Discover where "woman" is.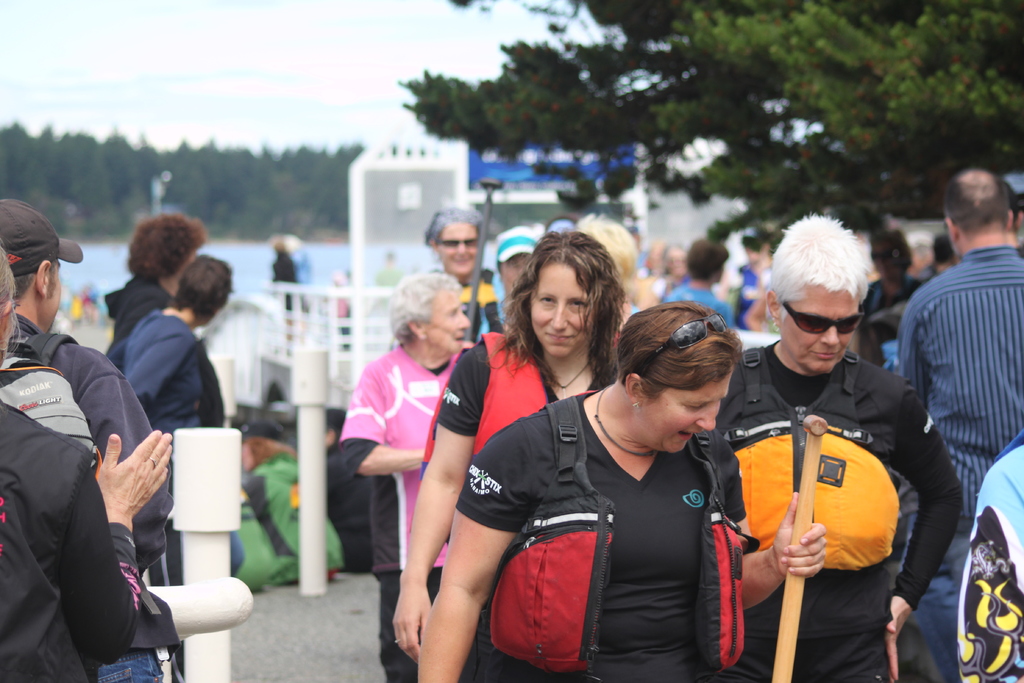
Discovered at [391, 227, 628, 664].
